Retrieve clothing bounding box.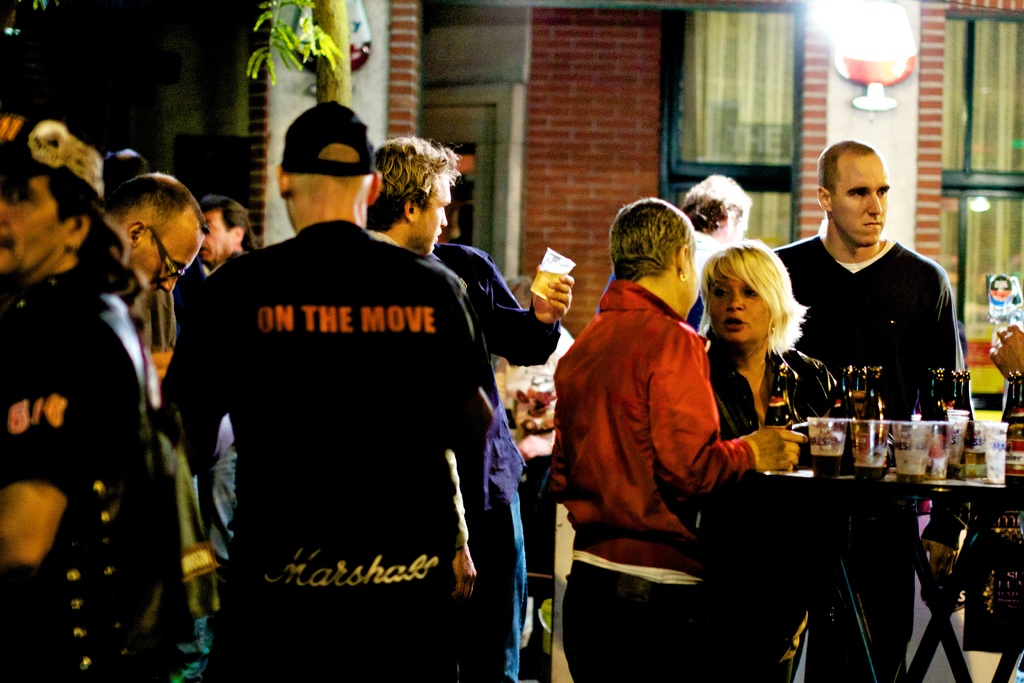
Bounding box: bbox=[709, 325, 848, 682].
